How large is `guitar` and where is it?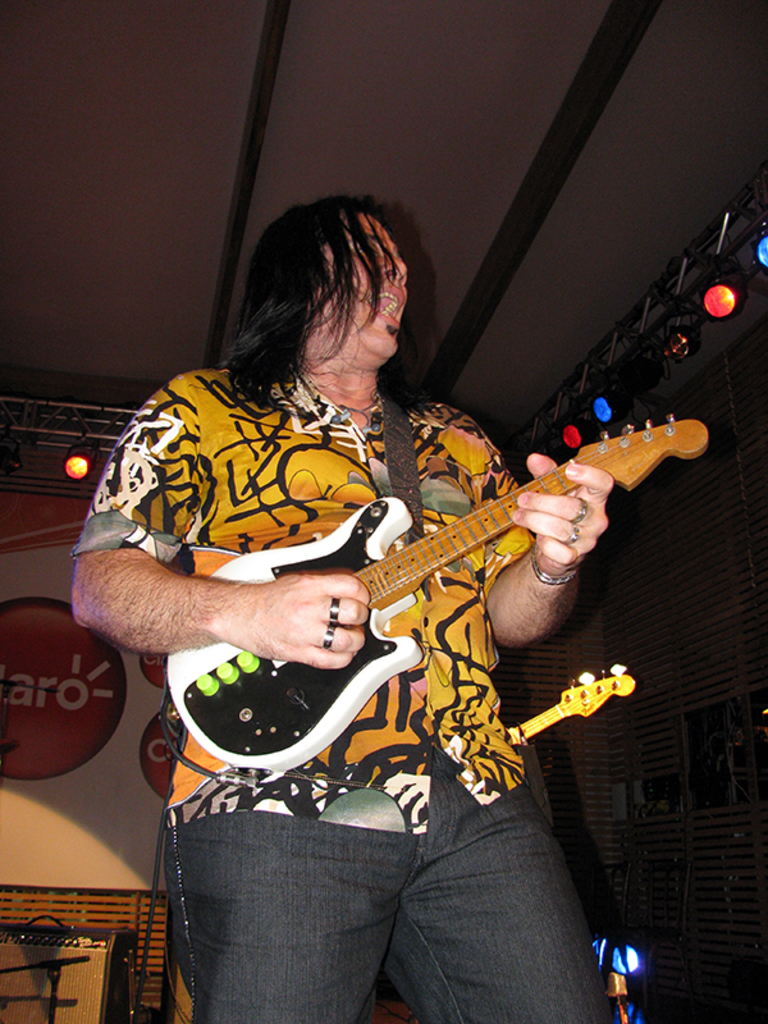
Bounding box: [left=163, top=415, right=722, bottom=771].
